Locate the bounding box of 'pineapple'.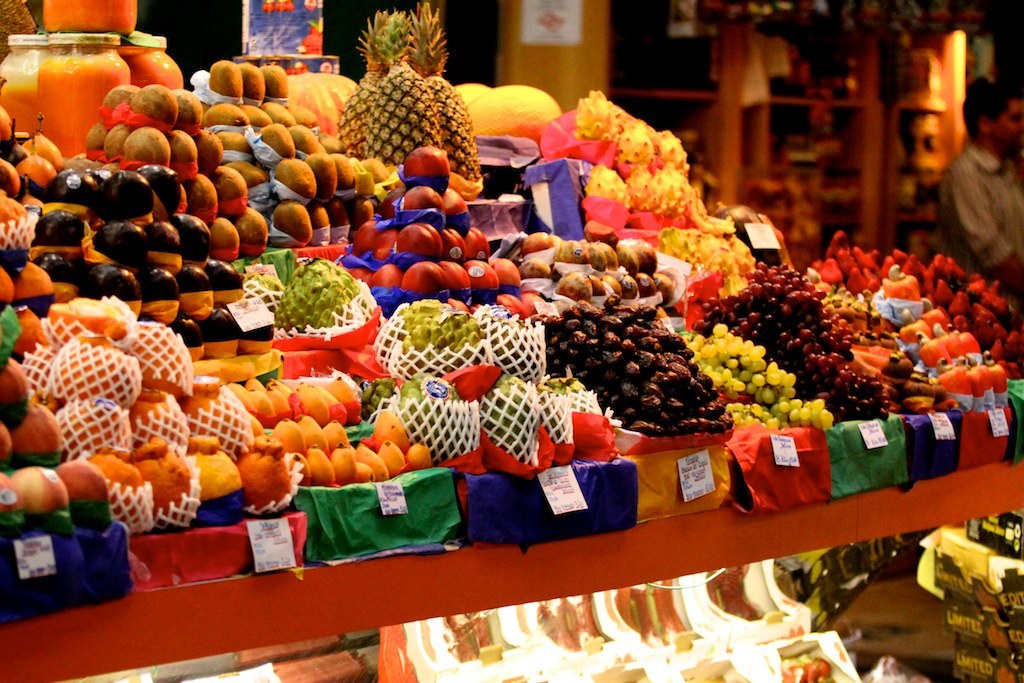
Bounding box: rect(365, 10, 440, 165).
